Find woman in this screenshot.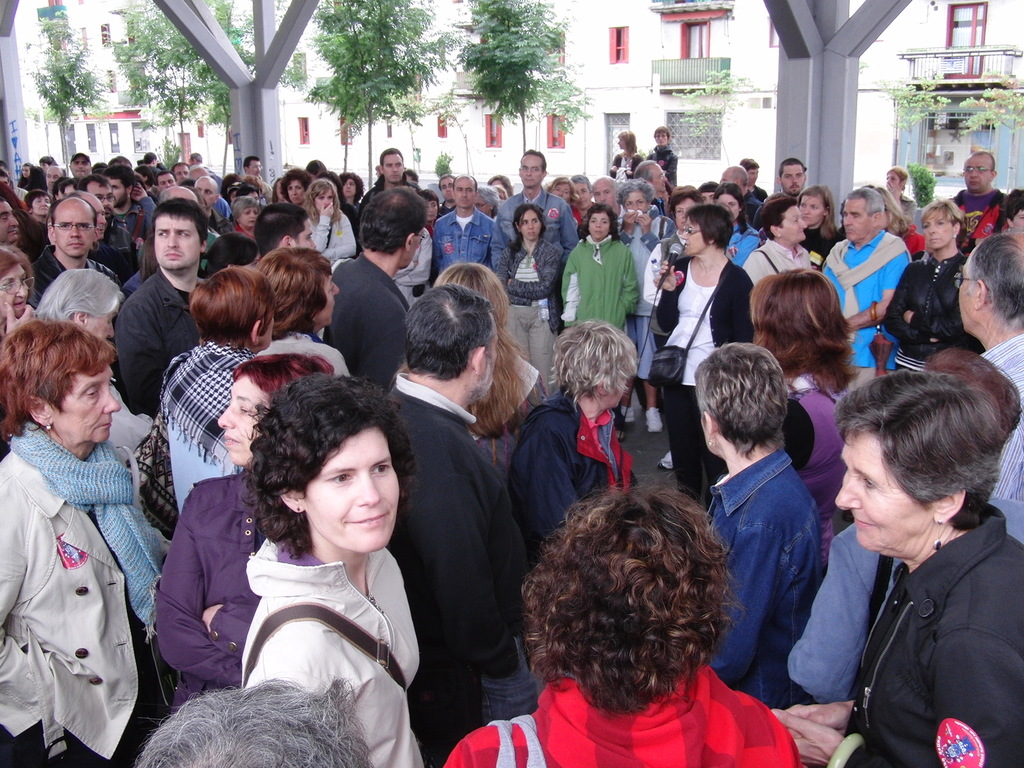
The bounding box for woman is 495,204,556,403.
